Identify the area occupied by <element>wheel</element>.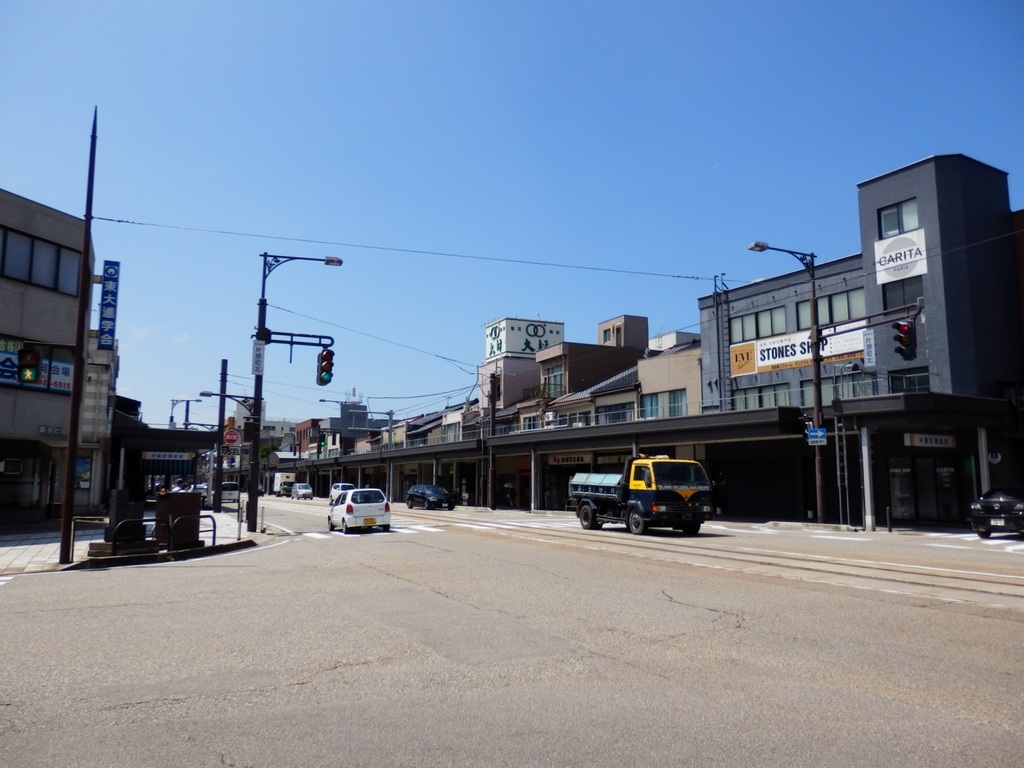
Area: locate(684, 520, 701, 535).
